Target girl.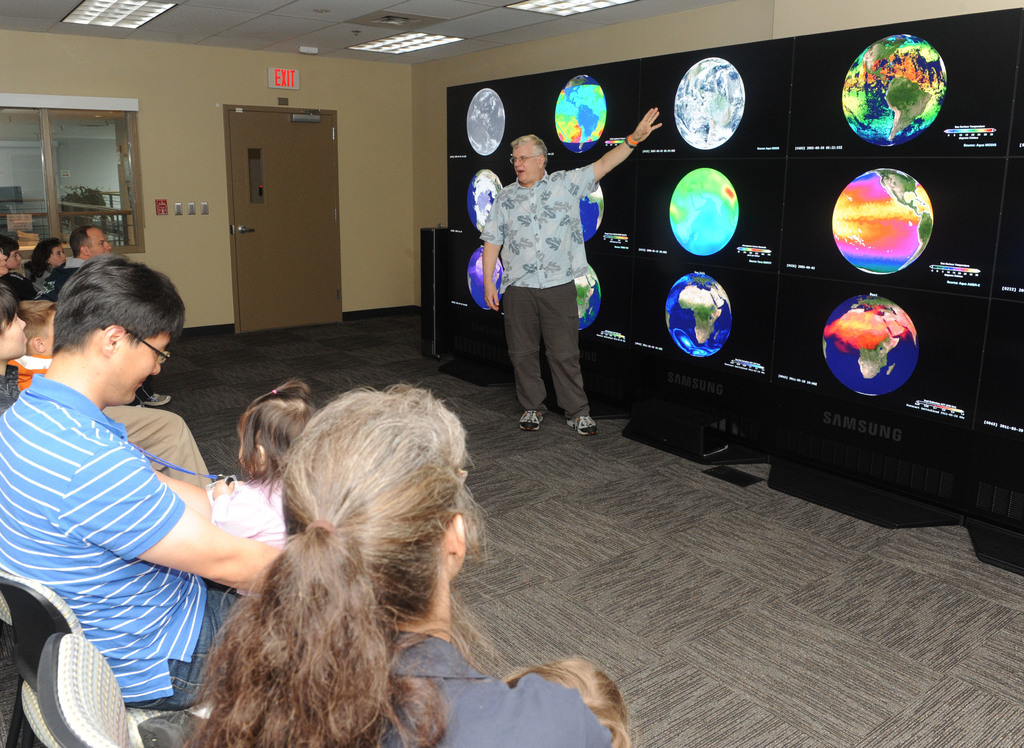
Target region: box=[211, 381, 321, 600].
